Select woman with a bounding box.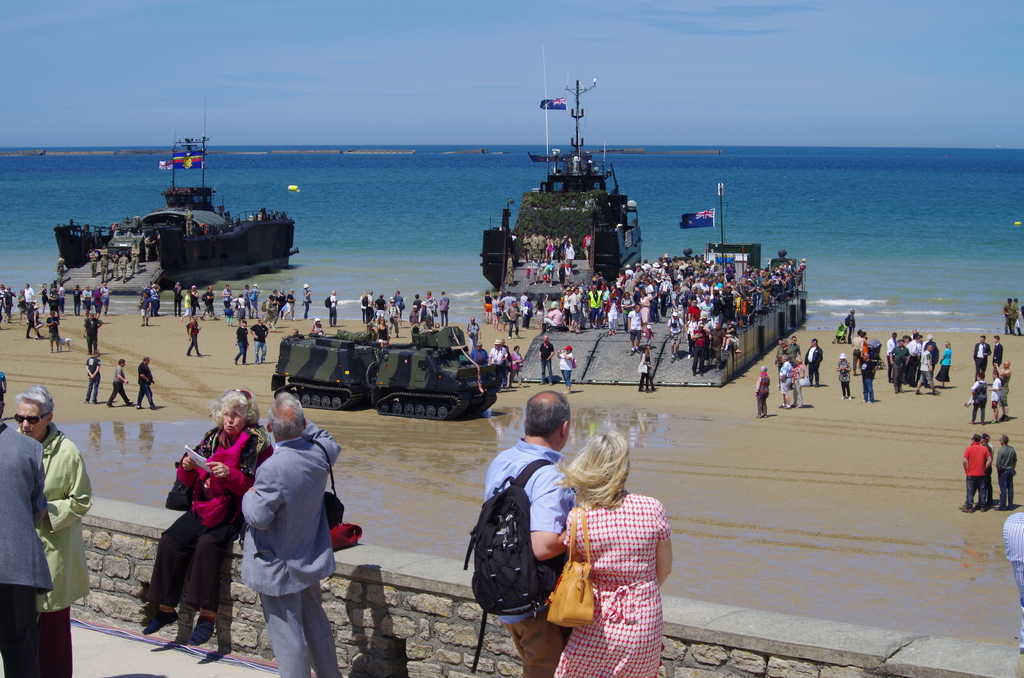
{"x1": 484, "y1": 288, "x2": 492, "y2": 321}.
